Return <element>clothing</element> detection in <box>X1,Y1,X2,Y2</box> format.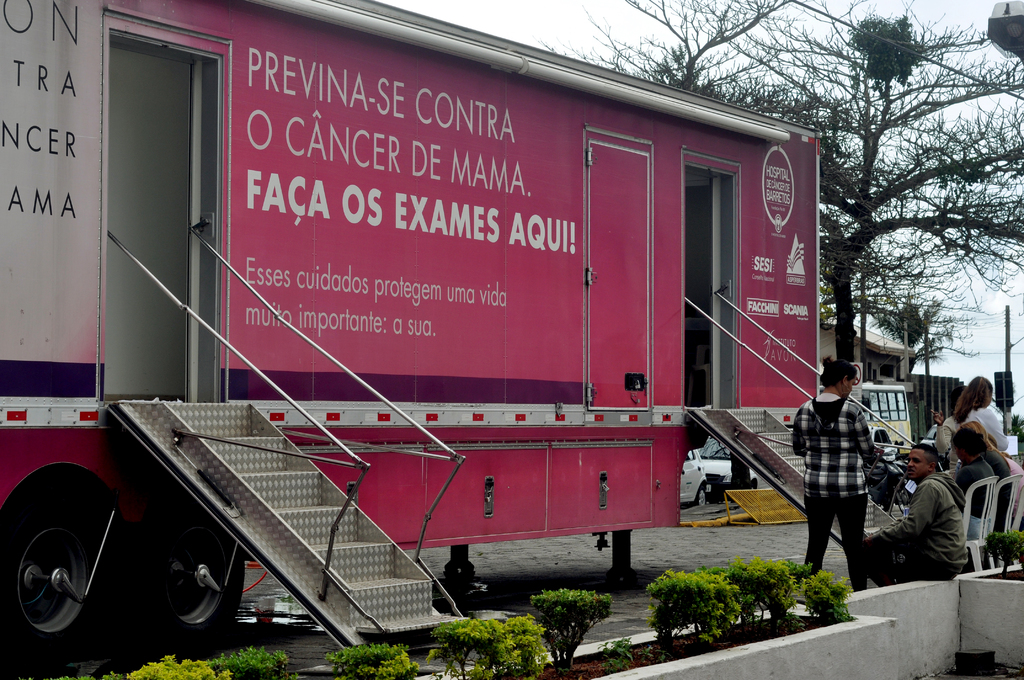
<box>947,448,1009,506</box>.
